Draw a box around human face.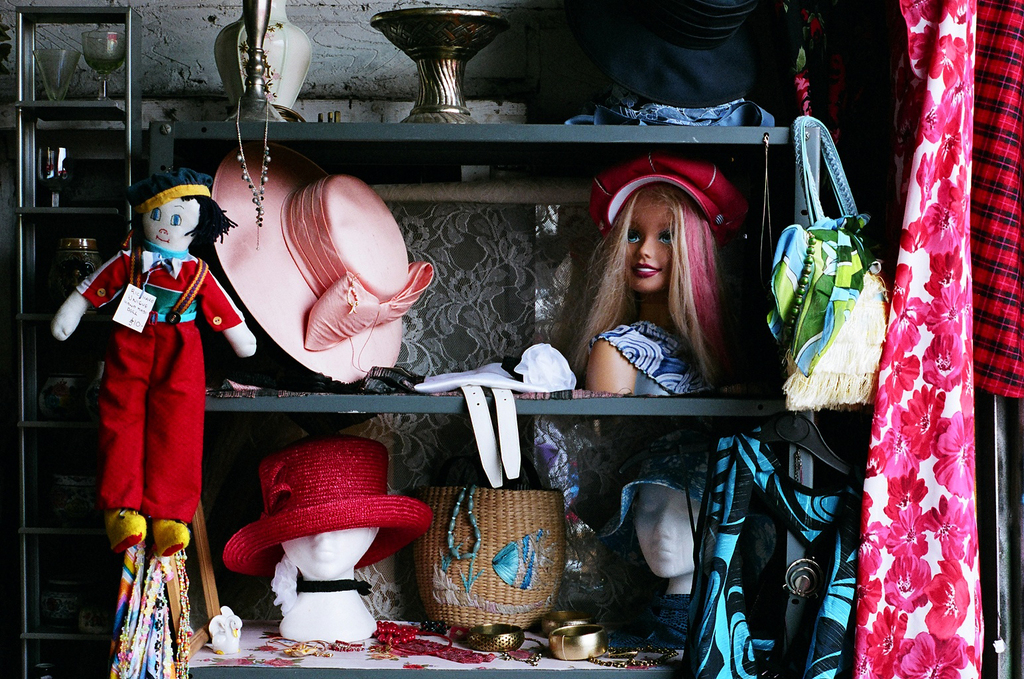
(631,486,708,581).
